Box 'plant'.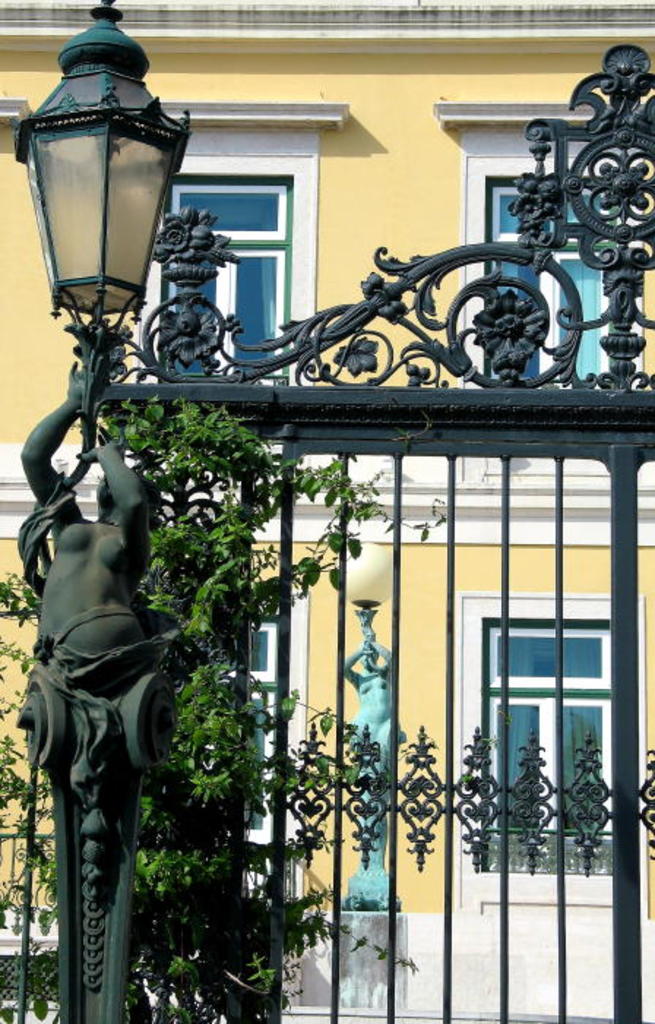
0, 386, 436, 1023.
